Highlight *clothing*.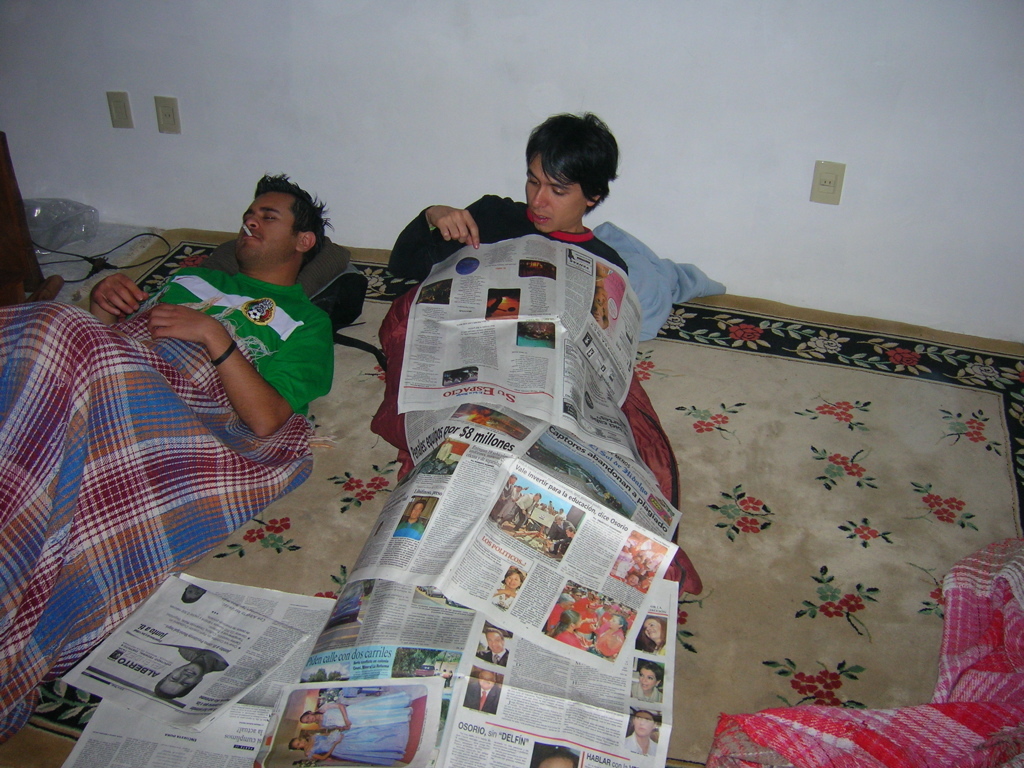
Highlighted region: locate(468, 680, 497, 717).
